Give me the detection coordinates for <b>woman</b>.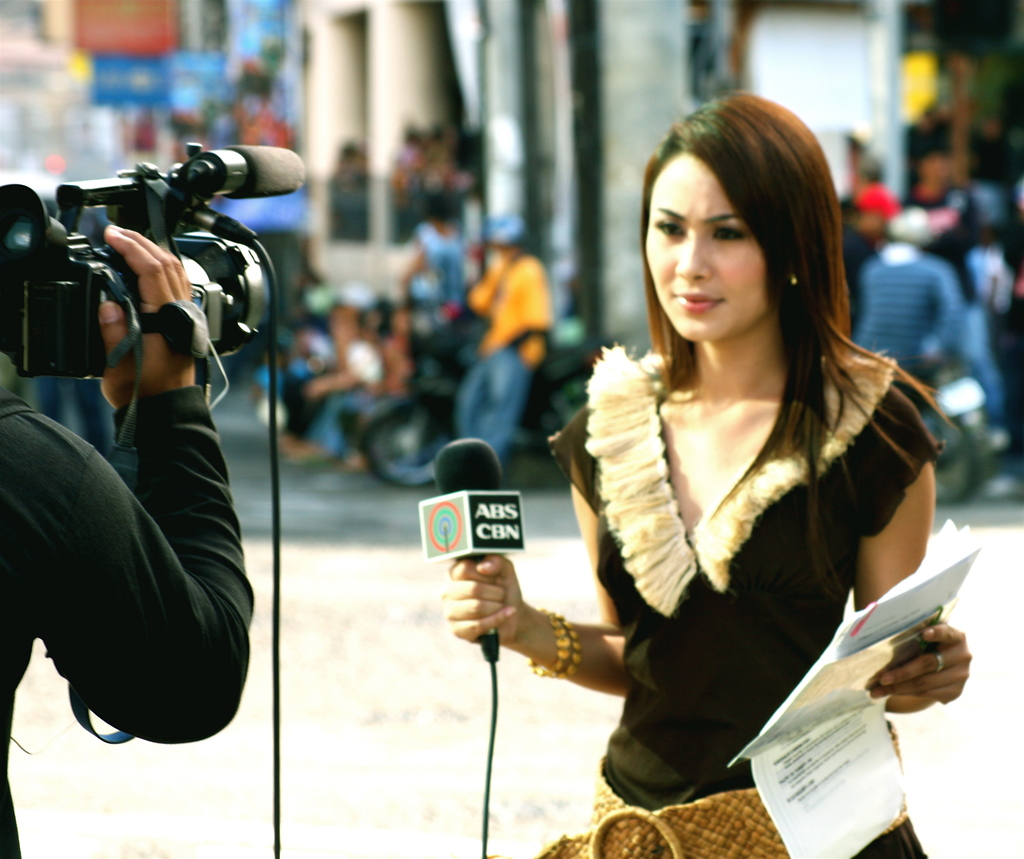
[521, 116, 954, 839].
